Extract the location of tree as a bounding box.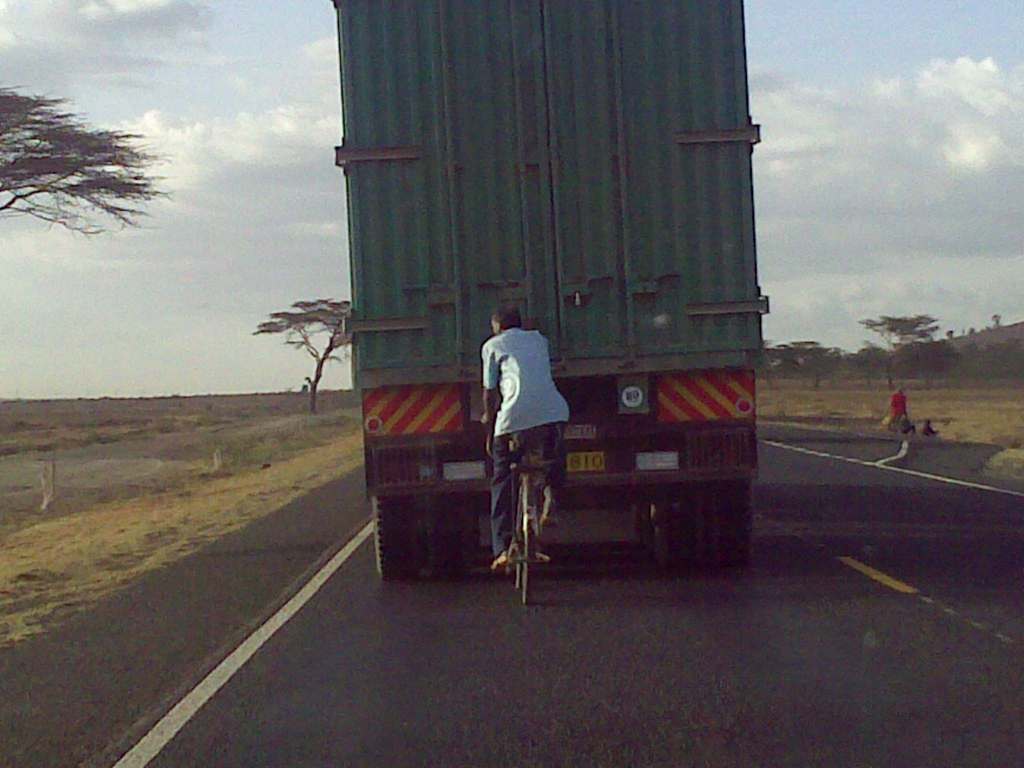
<region>748, 335, 784, 394</region>.
